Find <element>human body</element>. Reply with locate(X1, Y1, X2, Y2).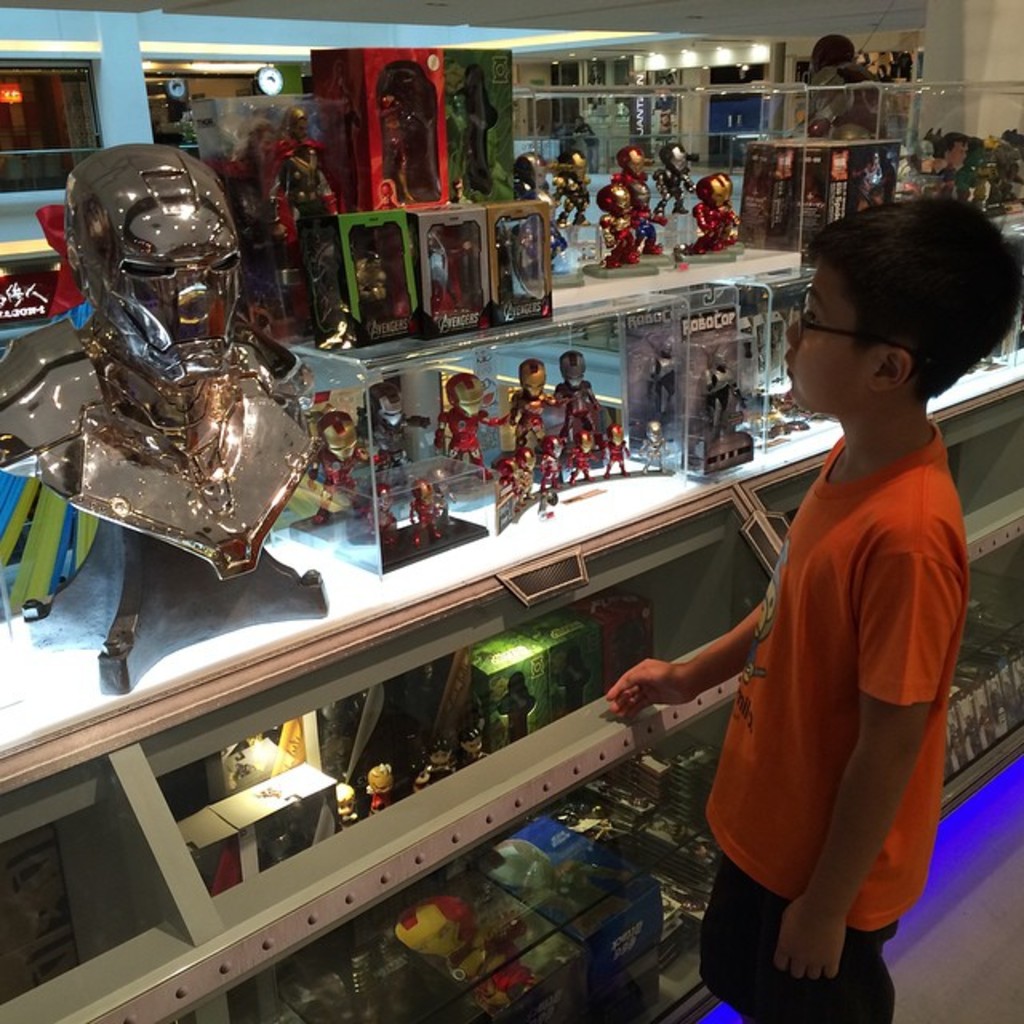
locate(557, 666, 590, 714).
